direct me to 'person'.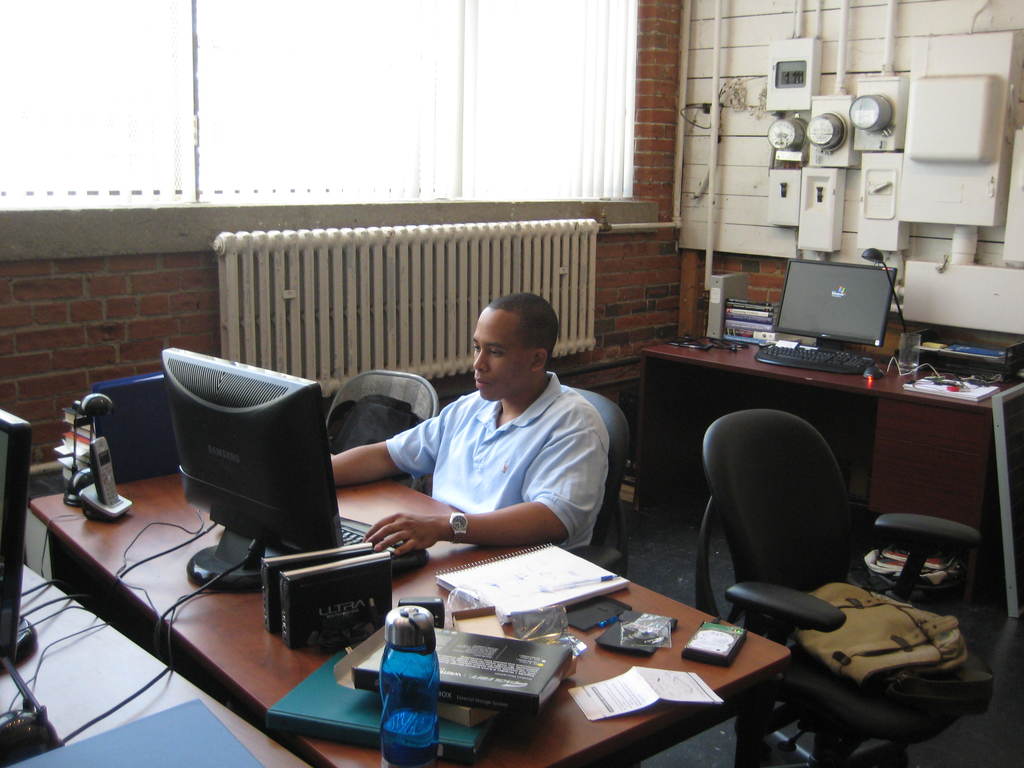
Direction: x1=343, y1=287, x2=620, y2=609.
